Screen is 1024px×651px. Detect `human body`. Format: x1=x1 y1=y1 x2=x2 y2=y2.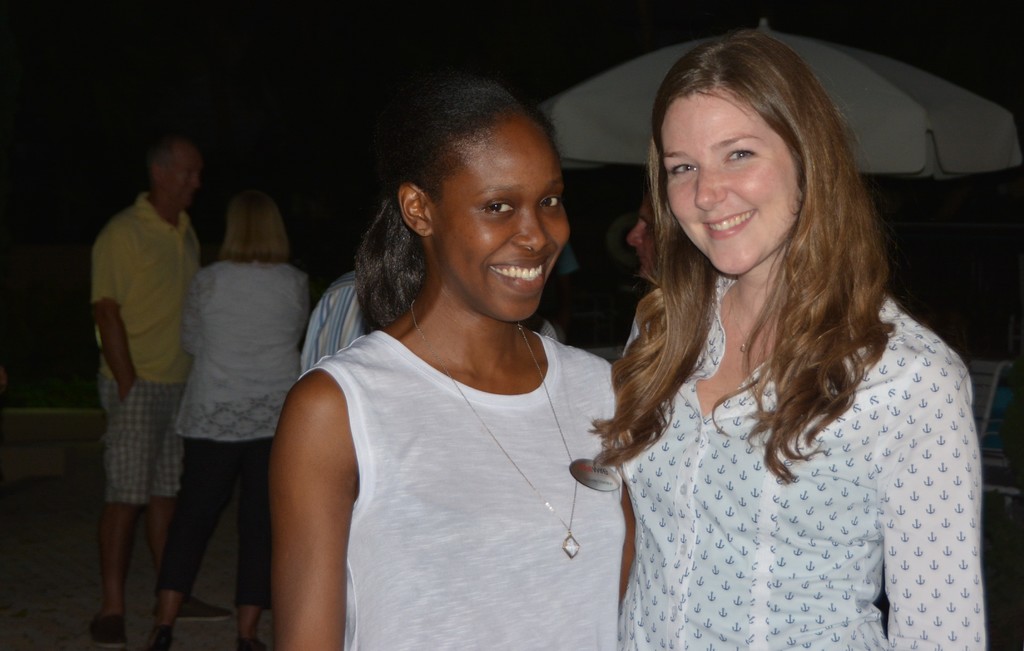
x1=264 y1=154 x2=665 y2=650.
